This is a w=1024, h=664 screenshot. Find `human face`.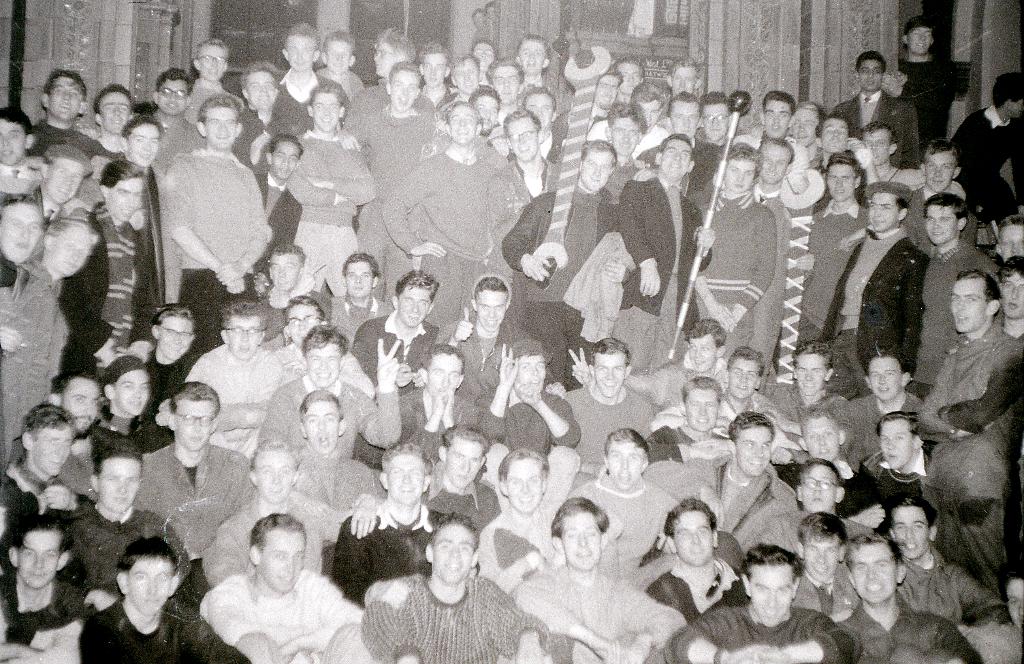
Bounding box: 476:92:497:129.
